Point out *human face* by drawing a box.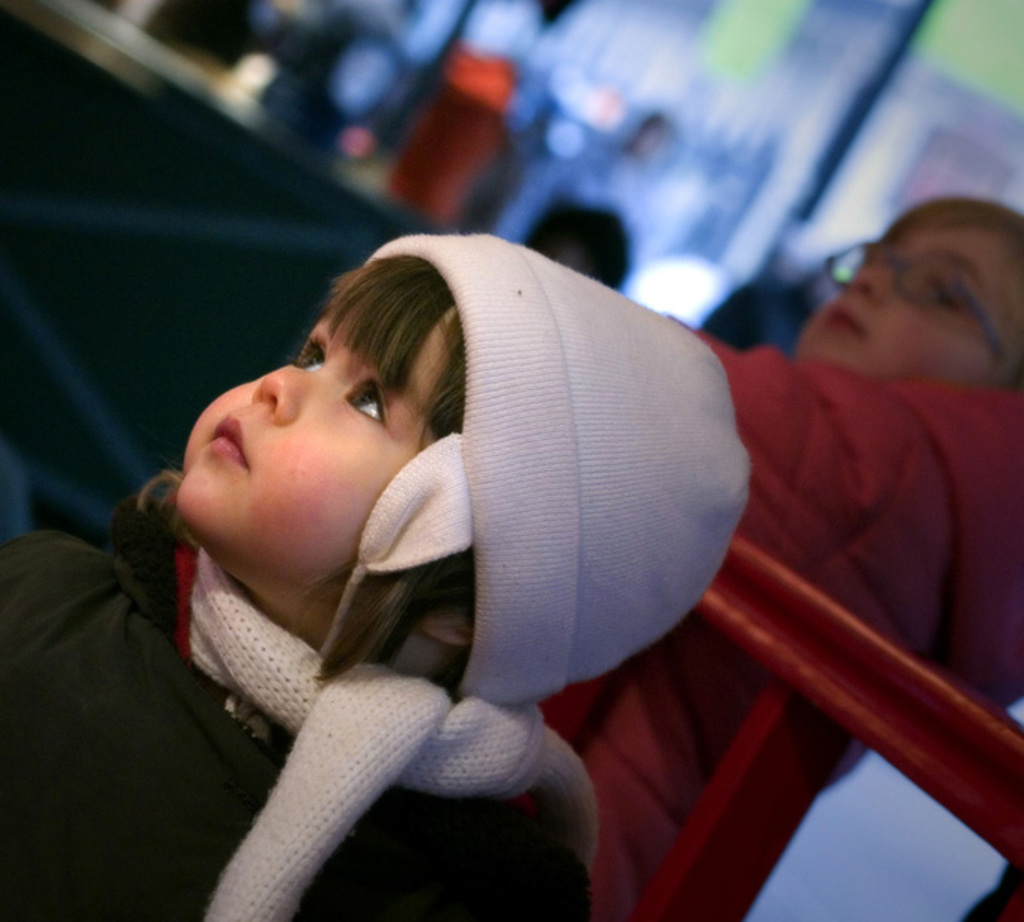
bbox=(809, 203, 1022, 389).
